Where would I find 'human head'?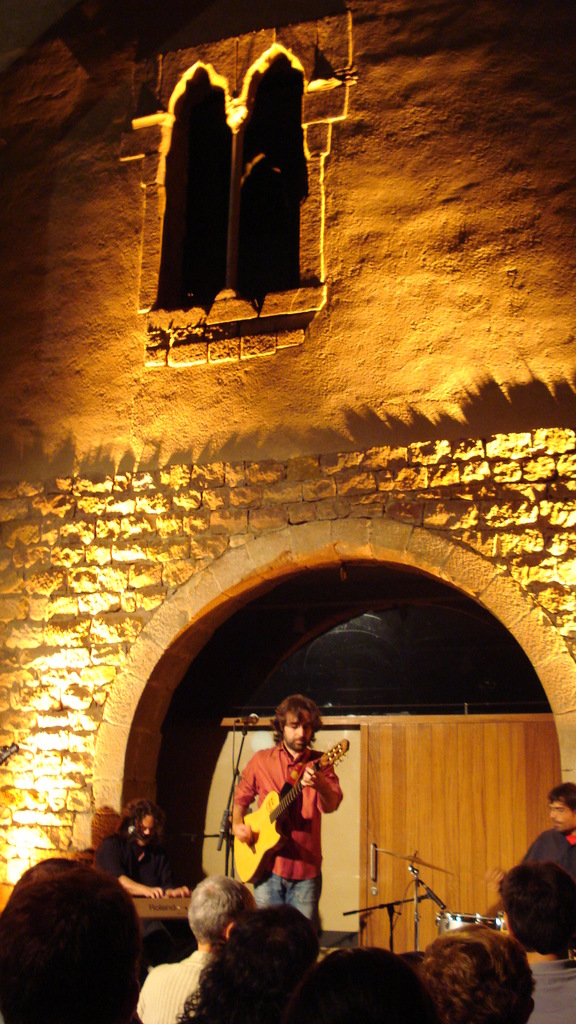
At box(293, 948, 438, 1023).
